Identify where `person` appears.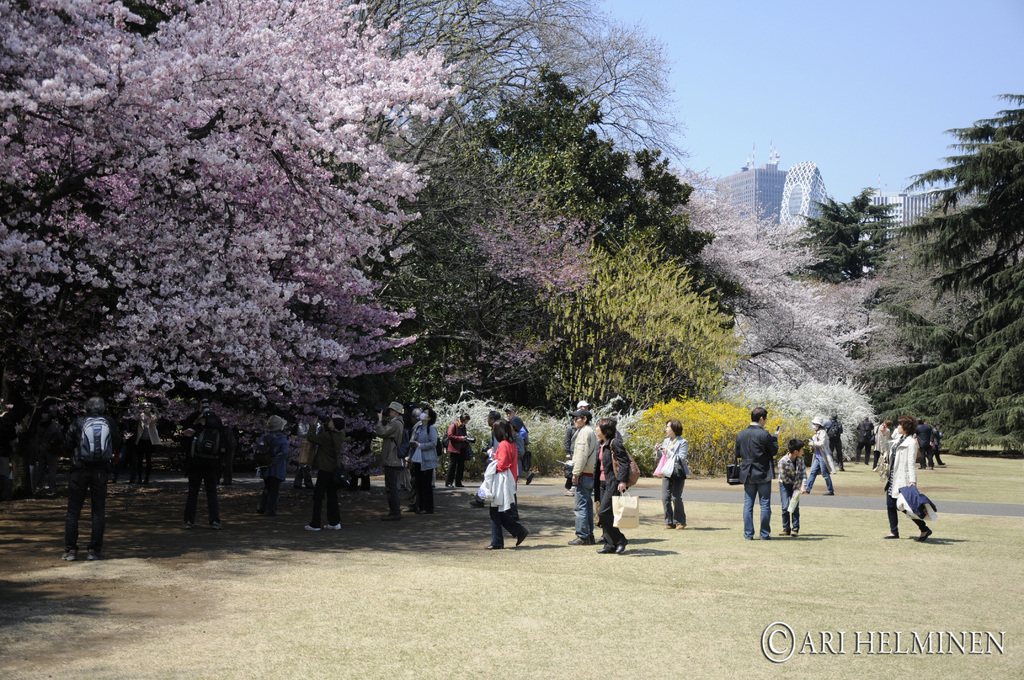
Appears at locate(775, 442, 810, 533).
